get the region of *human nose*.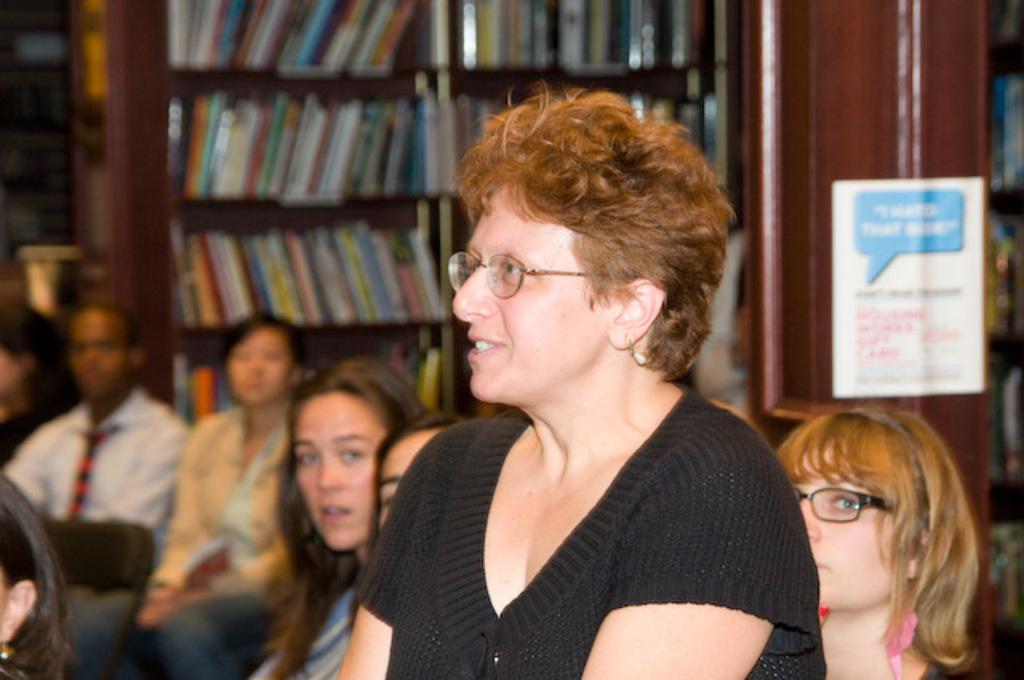
<region>317, 451, 339, 493</region>.
